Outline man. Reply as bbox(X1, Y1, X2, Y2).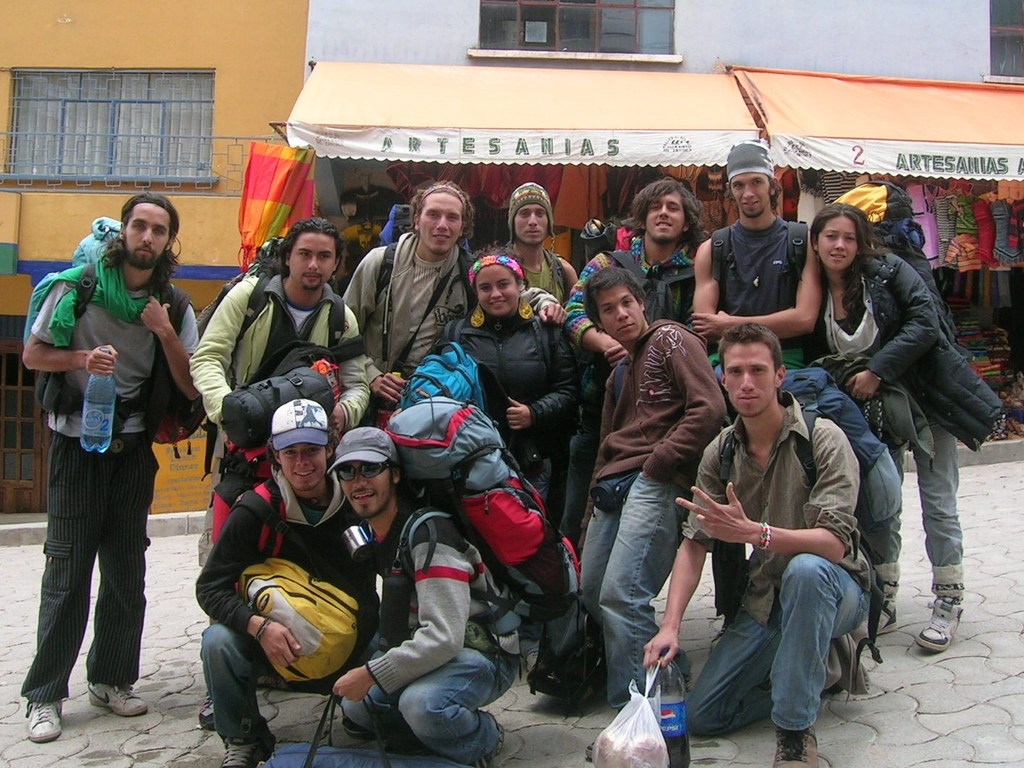
bbox(185, 399, 366, 767).
